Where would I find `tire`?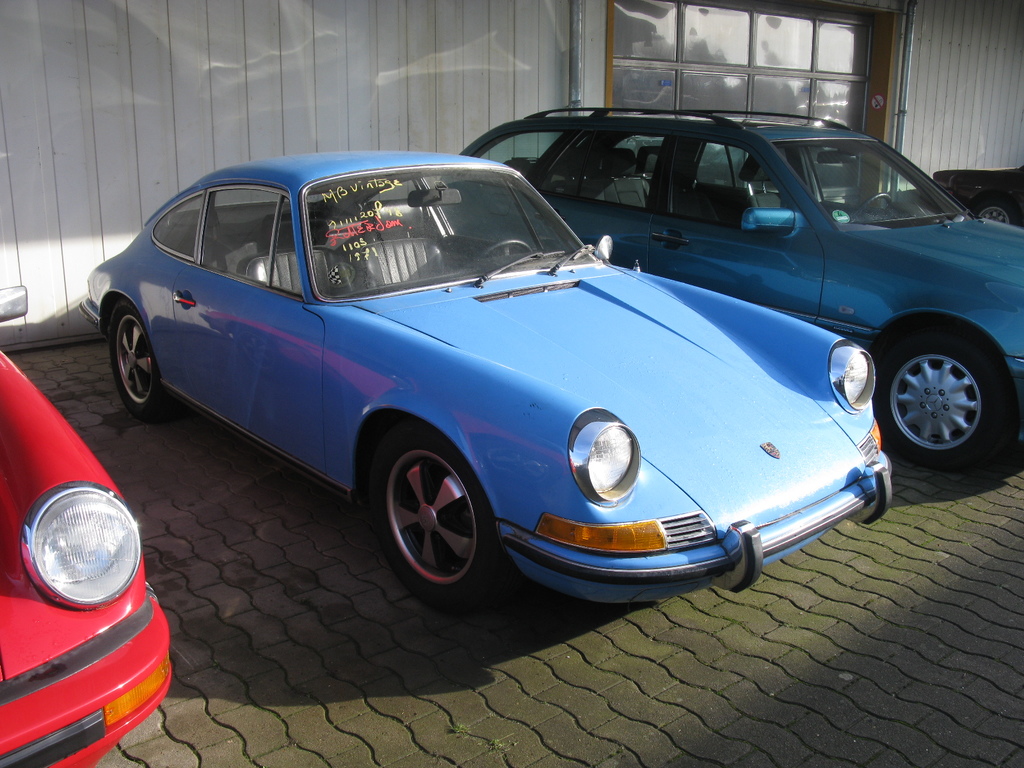
At bbox(106, 305, 175, 421).
